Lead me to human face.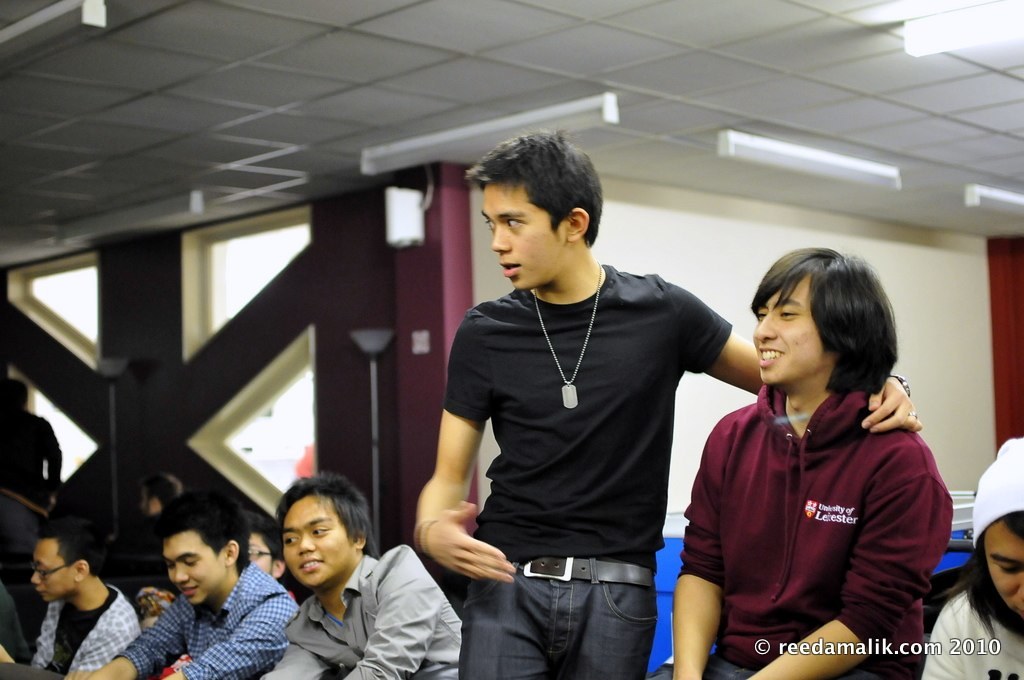
Lead to (x1=33, y1=543, x2=74, y2=598).
